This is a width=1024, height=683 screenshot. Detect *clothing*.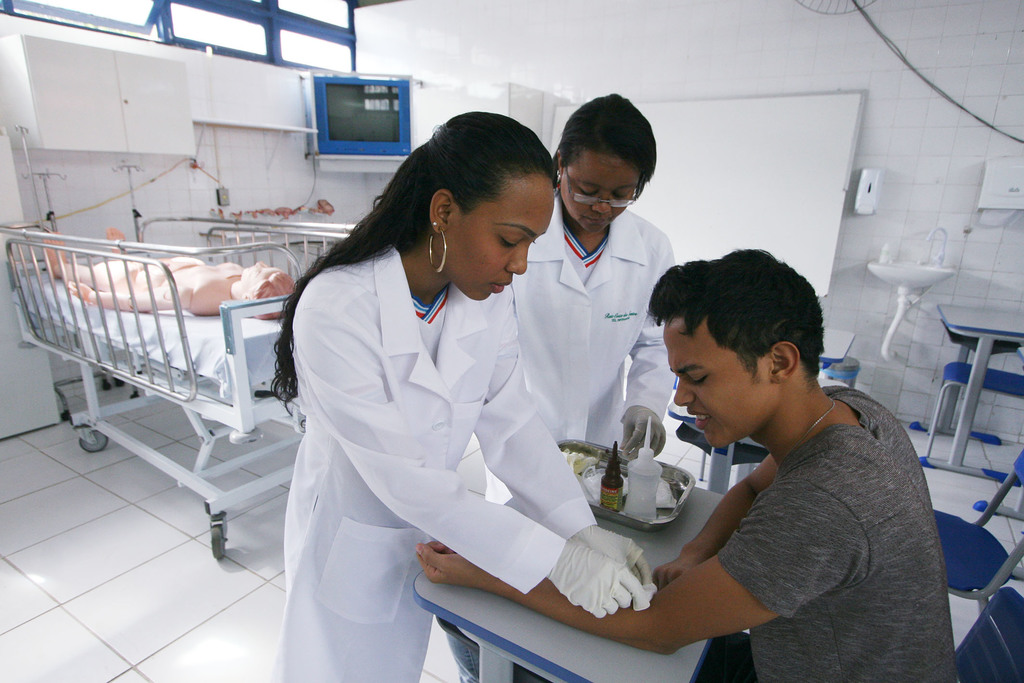
(262,194,618,654).
